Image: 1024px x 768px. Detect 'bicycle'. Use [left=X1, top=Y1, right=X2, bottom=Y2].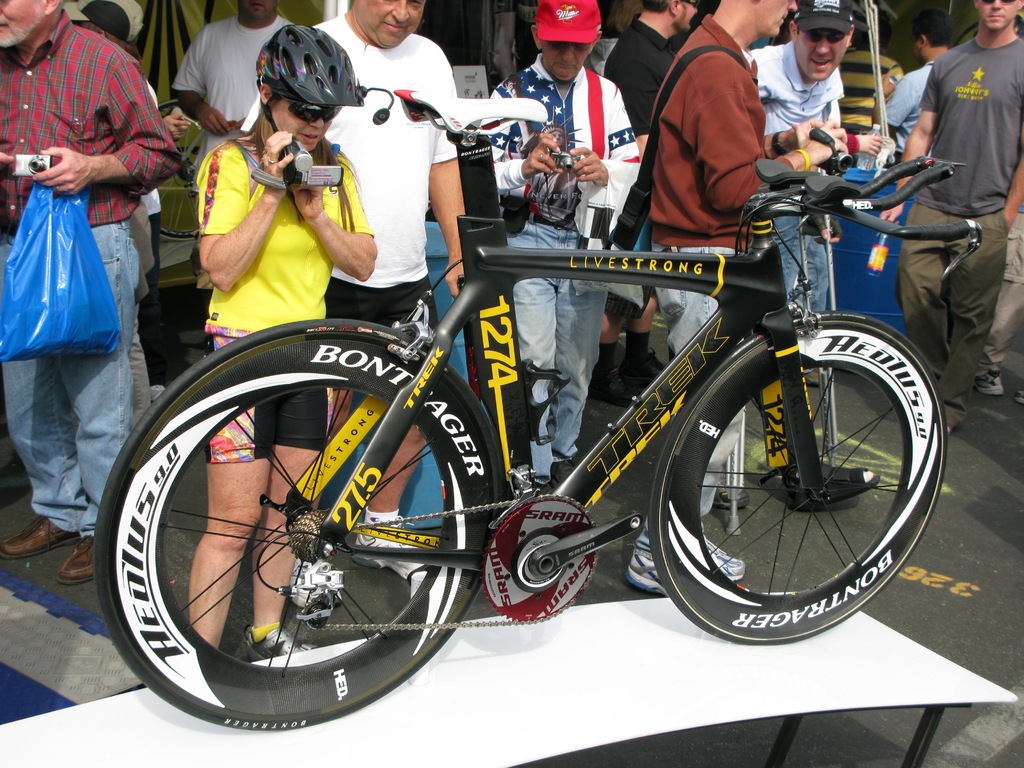
[left=92, top=159, right=945, bottom=729].
